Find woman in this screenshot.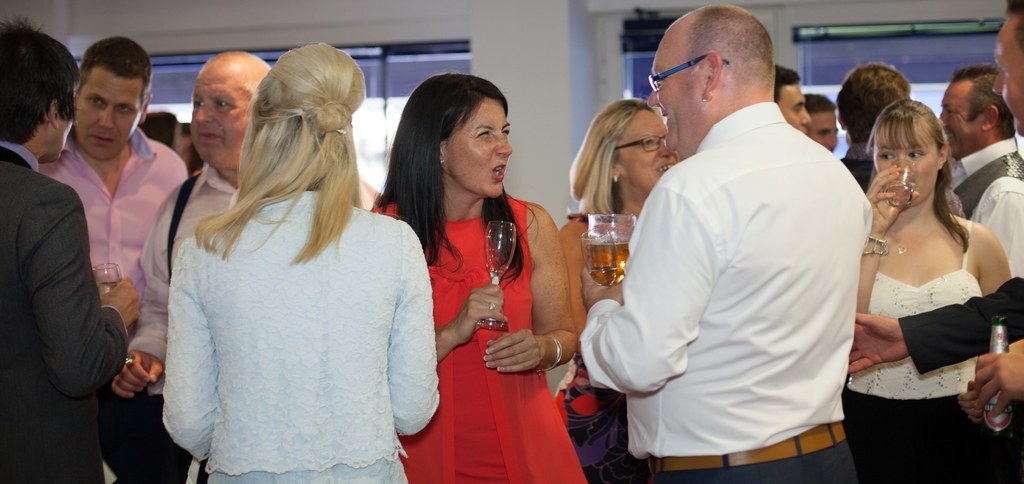
The bounding box for woman is 556 102 681 483.
